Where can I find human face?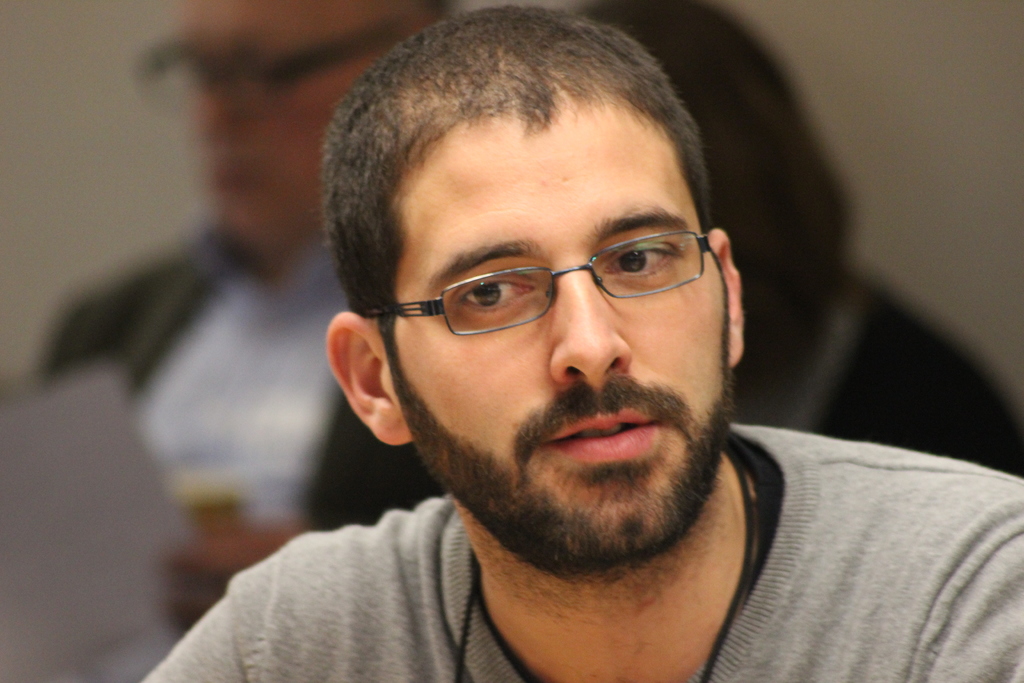
You can find it at (x1=386, y1=119, x2=723, y2=532).
